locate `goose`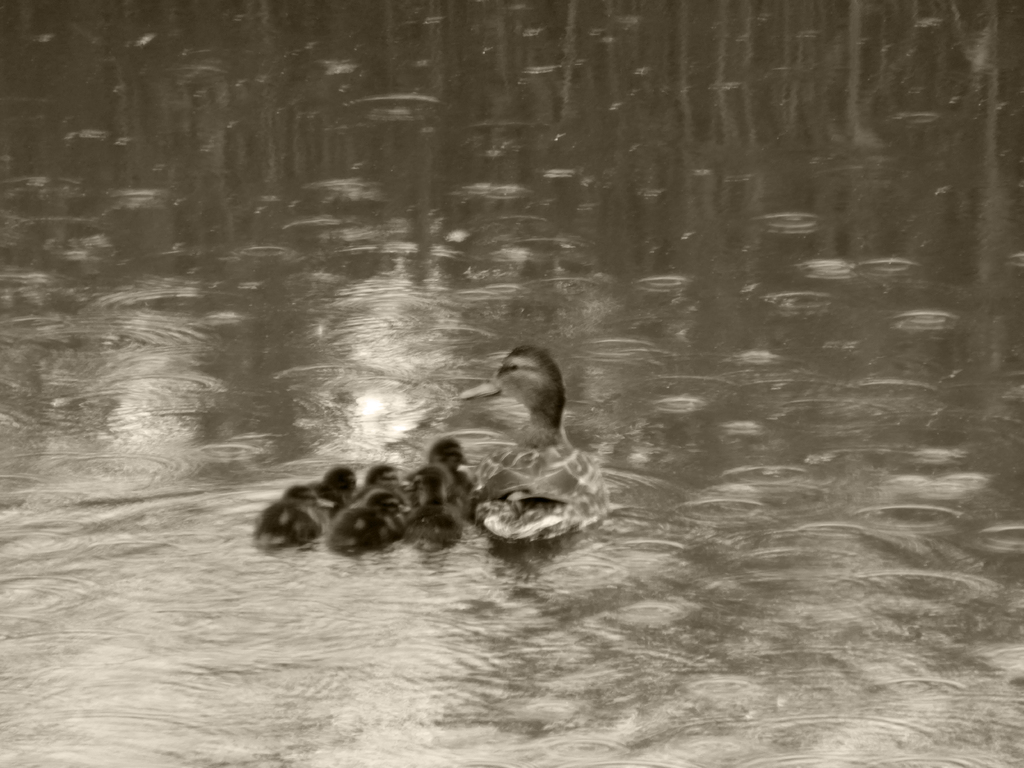
[428, 436, 472, 522]
